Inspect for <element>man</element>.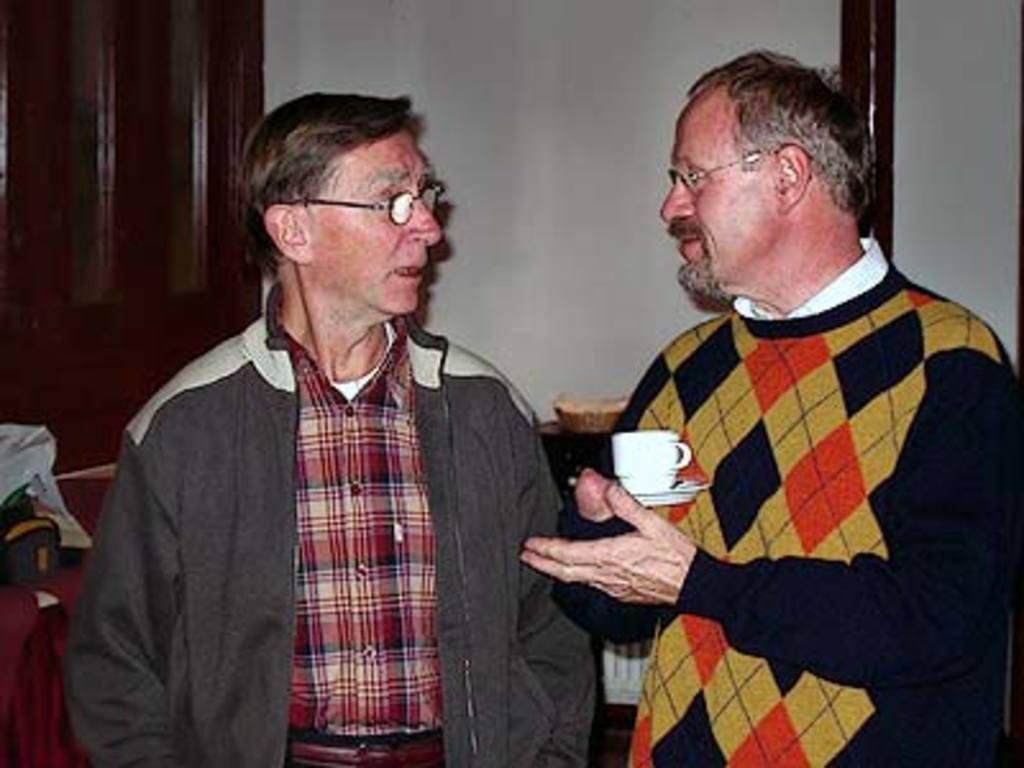
Inspection: l=520, t=51, r=1021, b=765.
